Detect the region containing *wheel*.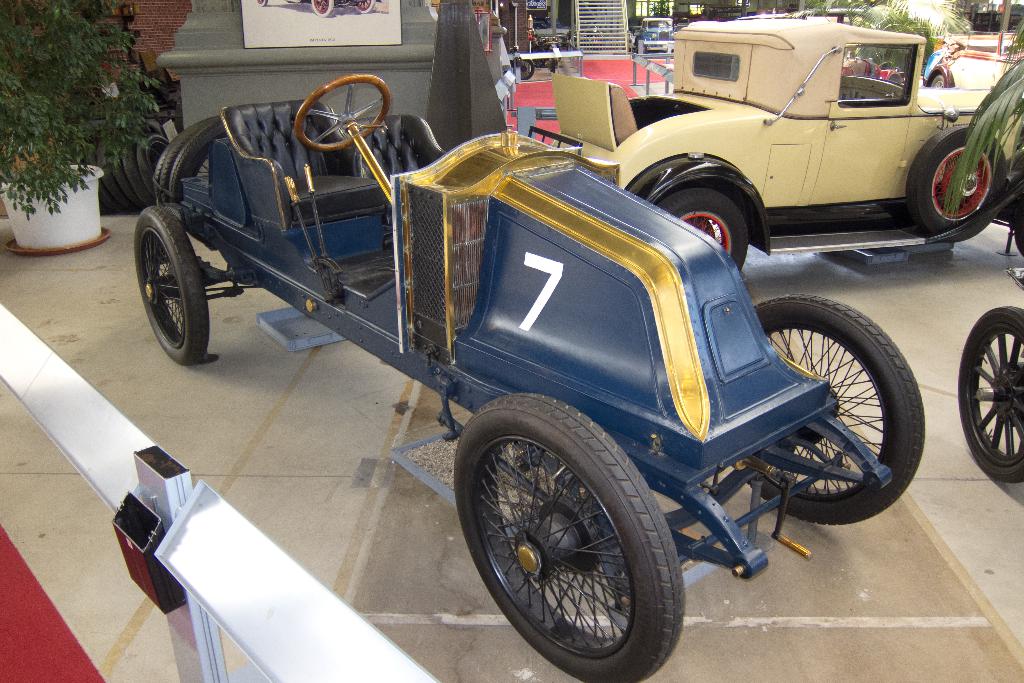
[124, 146, 155, 205].
